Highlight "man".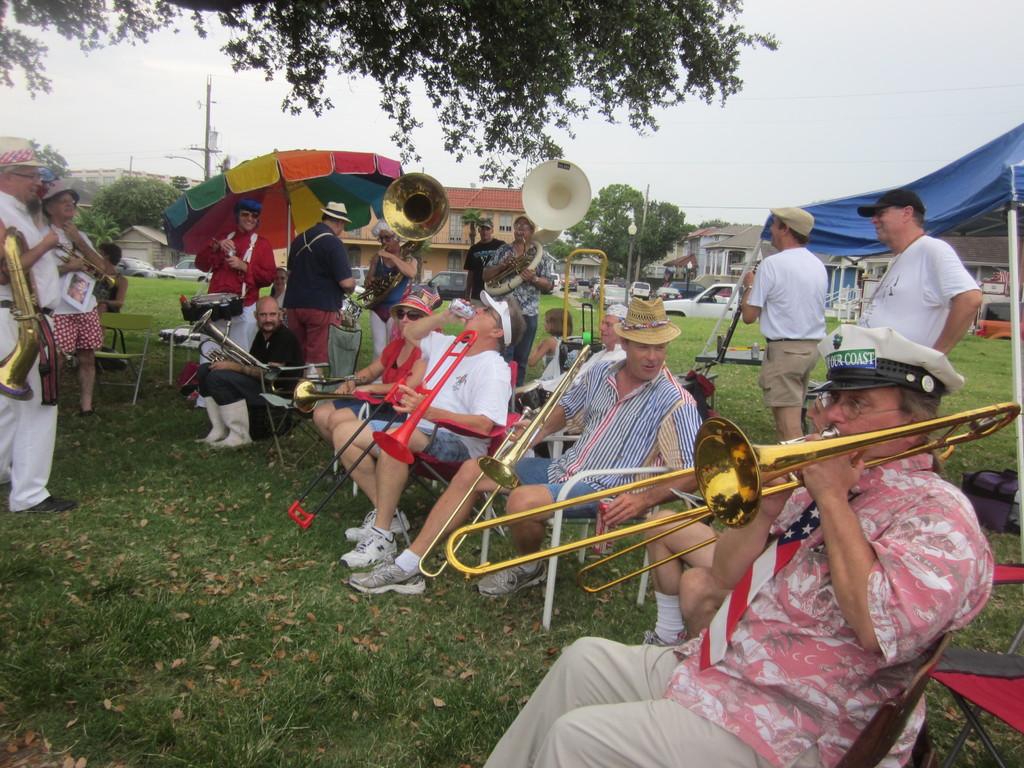
Highlighted region: [x1=555, y1=298, x2=641, y2=396].
